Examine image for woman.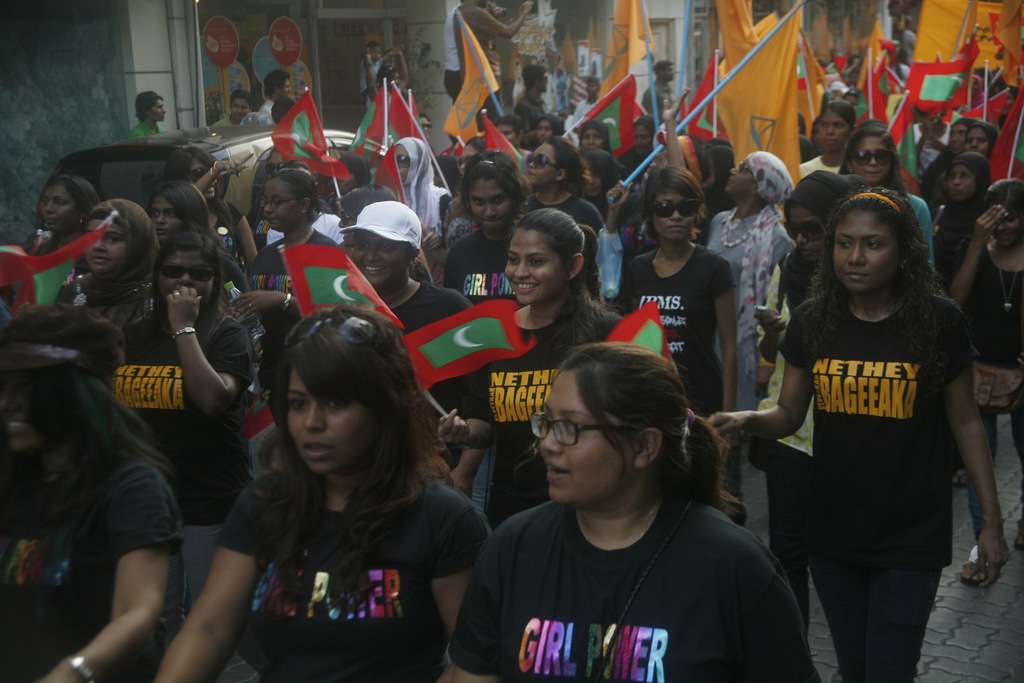
Examination result: detection(749, 169, 856, 643).
